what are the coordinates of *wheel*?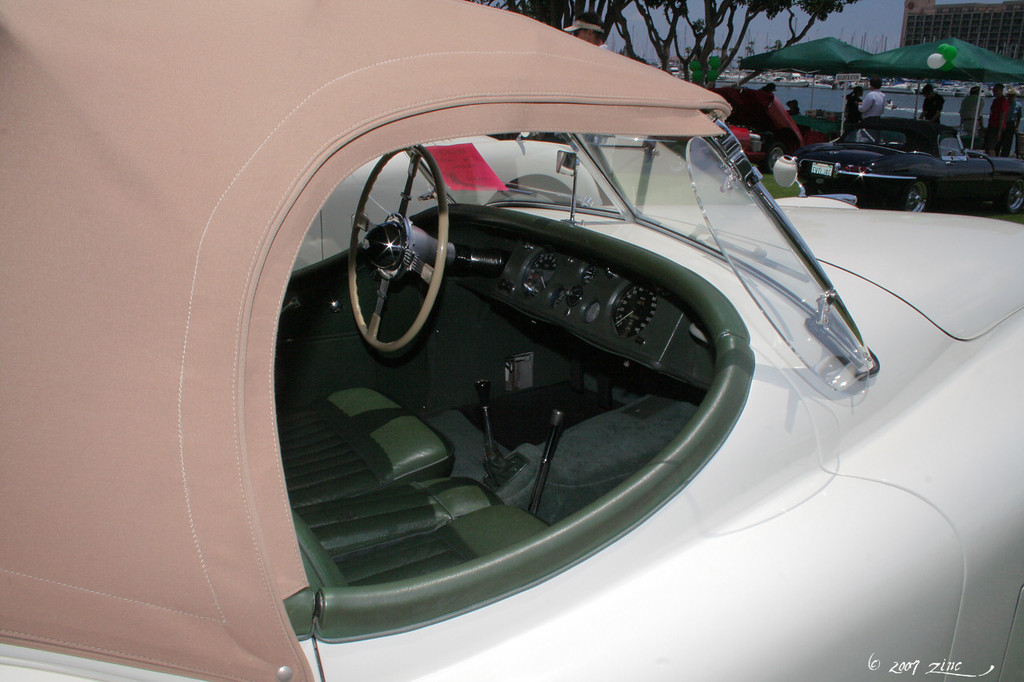
bbox=[761, 146, 787, 172].
